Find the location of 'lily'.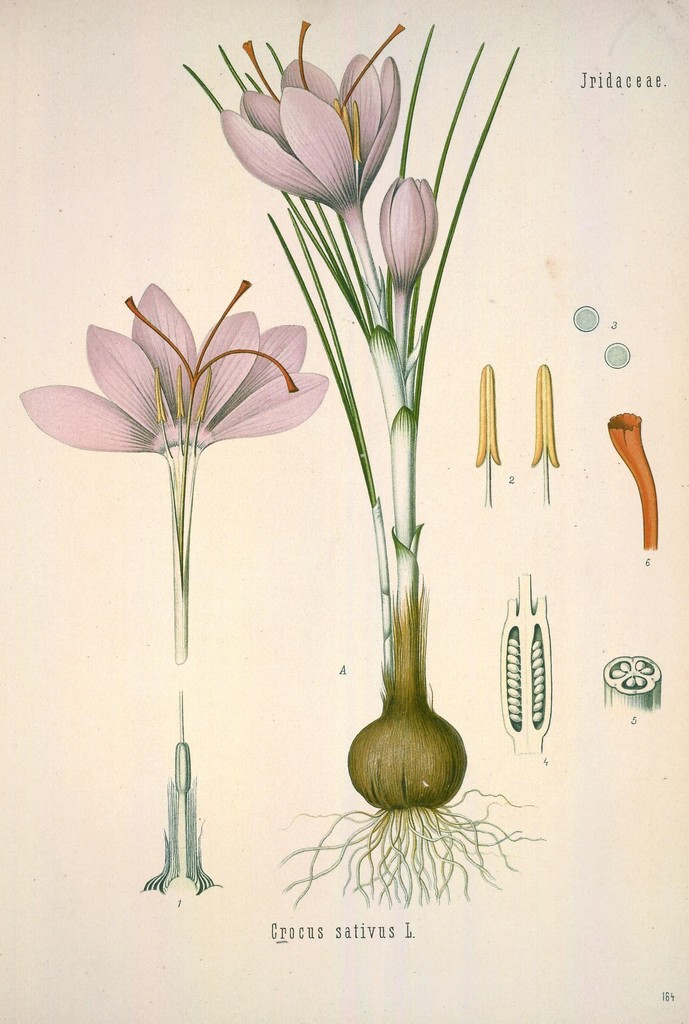
Location: BBox(373, 174, 439, 290).
